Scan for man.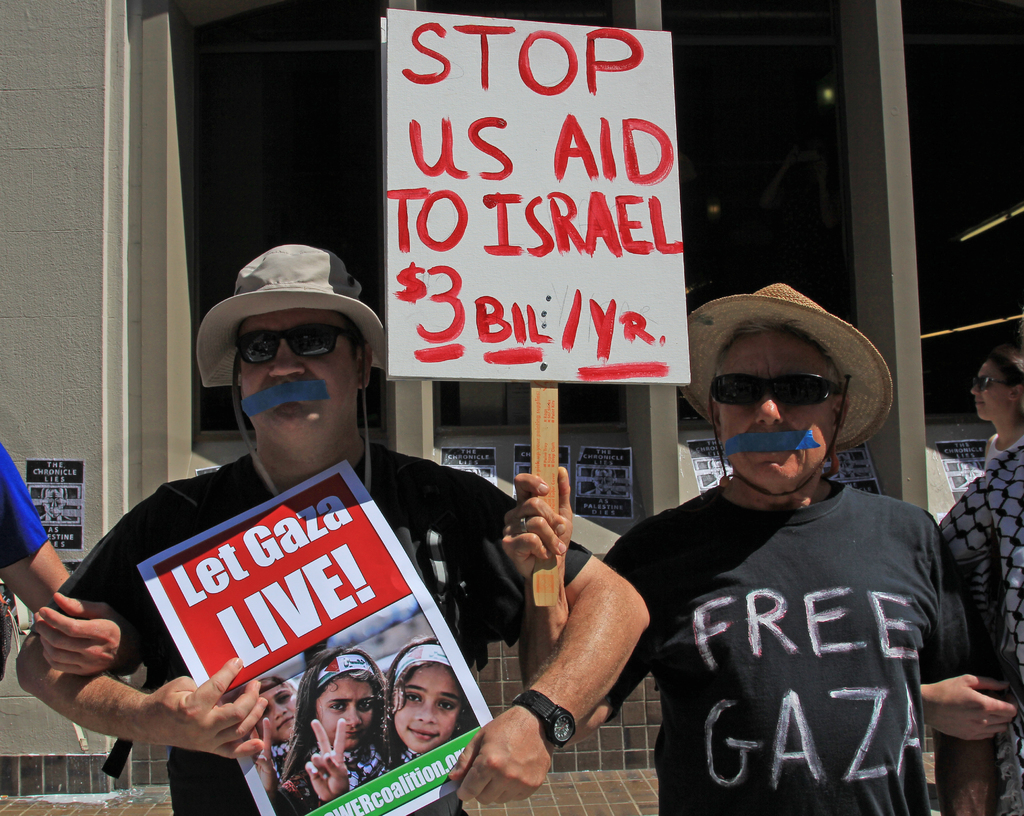
Scan result: Rect(579, 284, 986, 808).
